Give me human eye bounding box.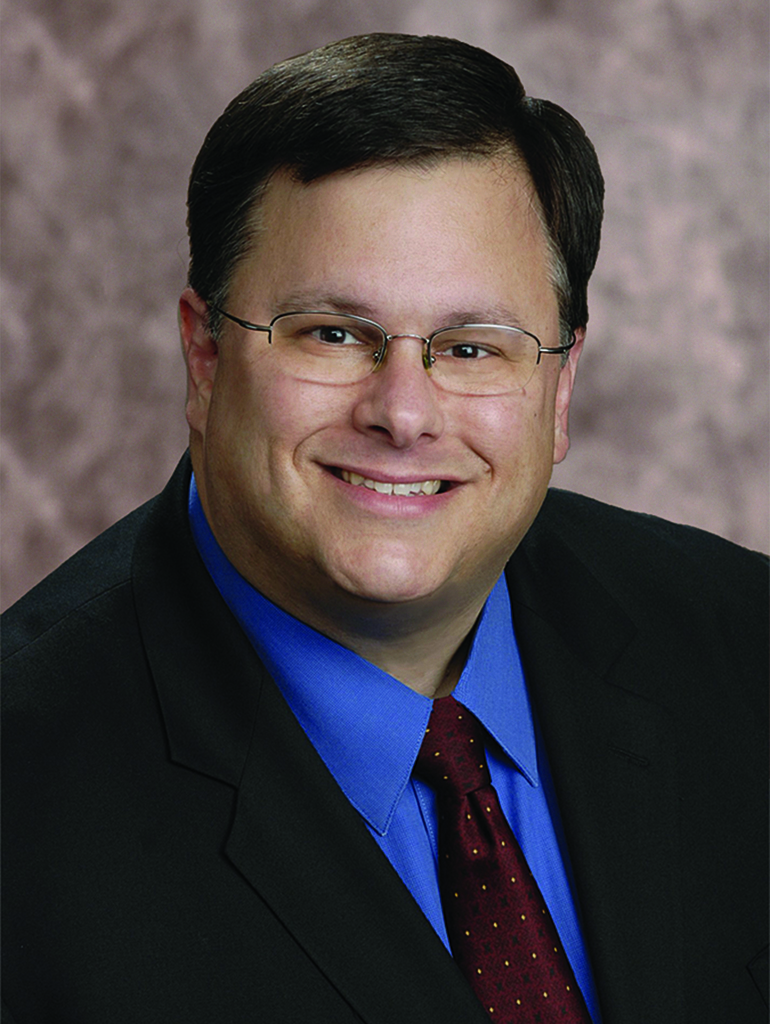
<region>429, 335, 509, 360</region>.
